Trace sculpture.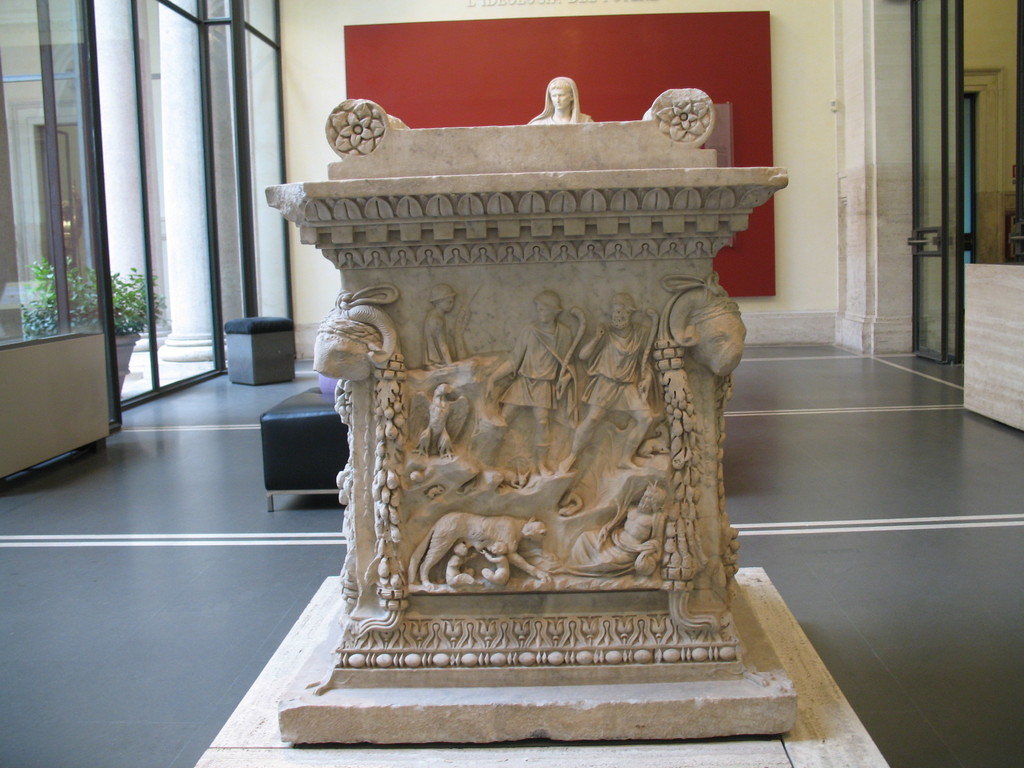
Traced to bbox(557, 292, 663, 481).
